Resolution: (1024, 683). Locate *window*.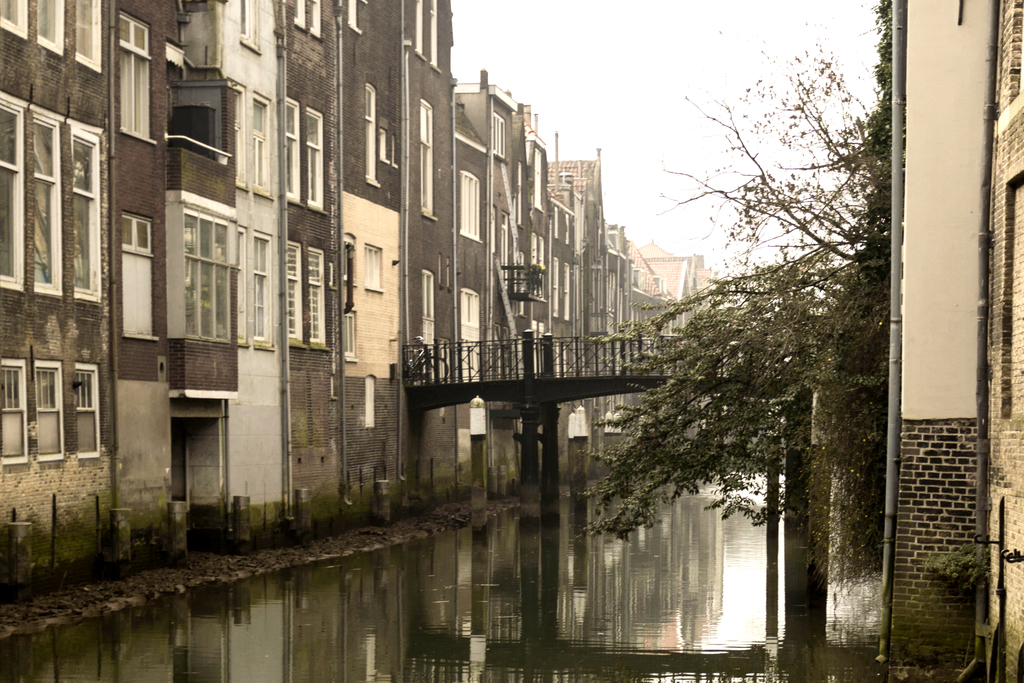
(x1=117, y1=15, x2=158, y2=145).
